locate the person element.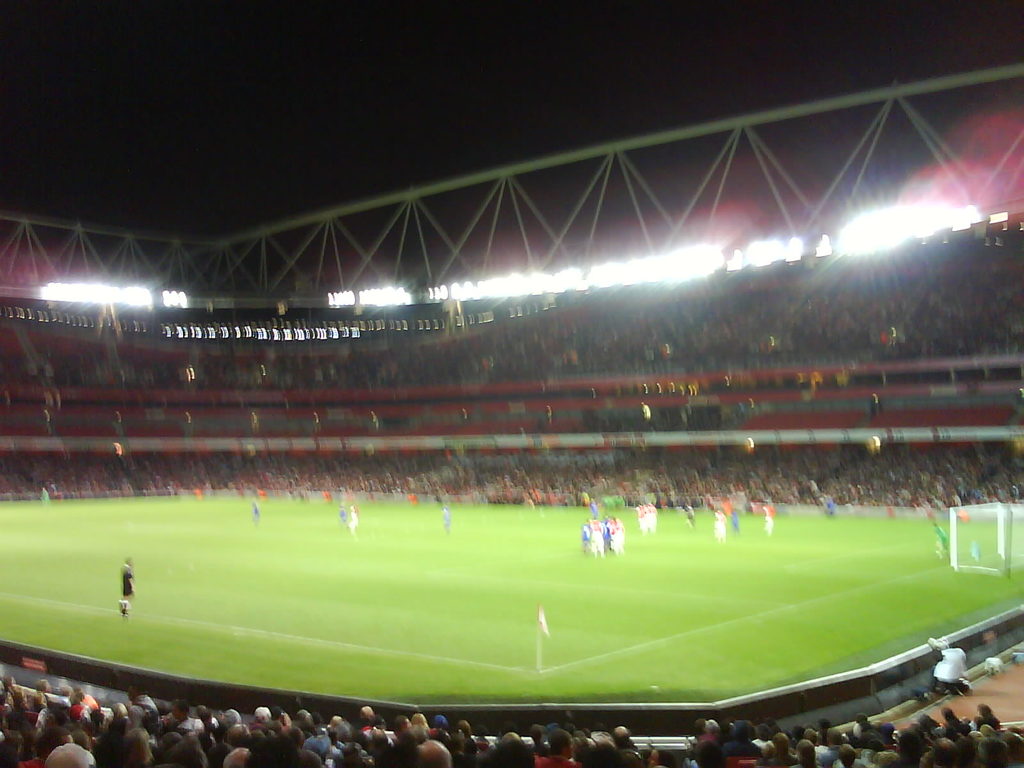
Element bbox: crop(337, 503, 355, 538).
